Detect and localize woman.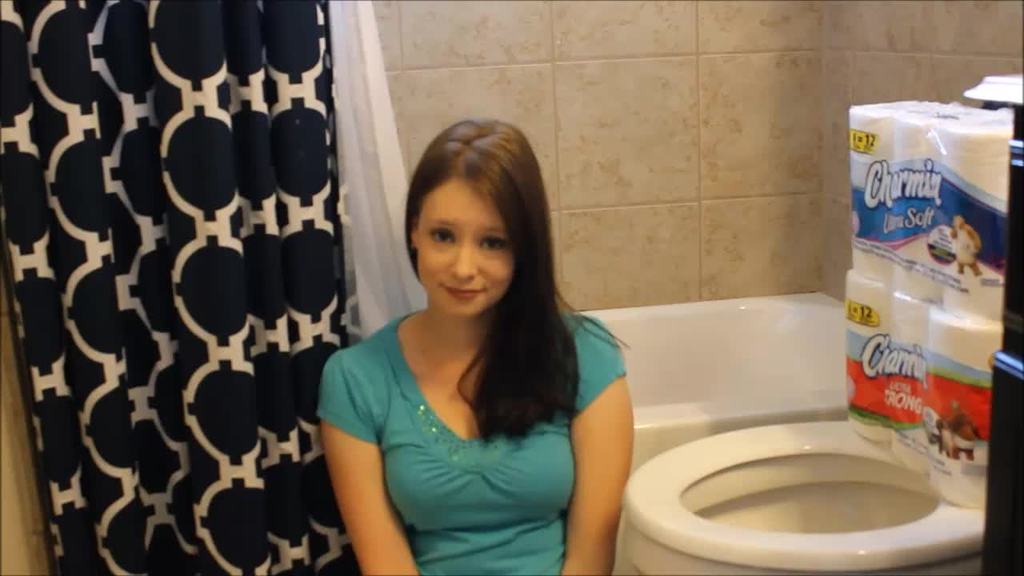
Localized at {"x1": 306, "y1": 114, "x2": 638, "y2": 575}.
